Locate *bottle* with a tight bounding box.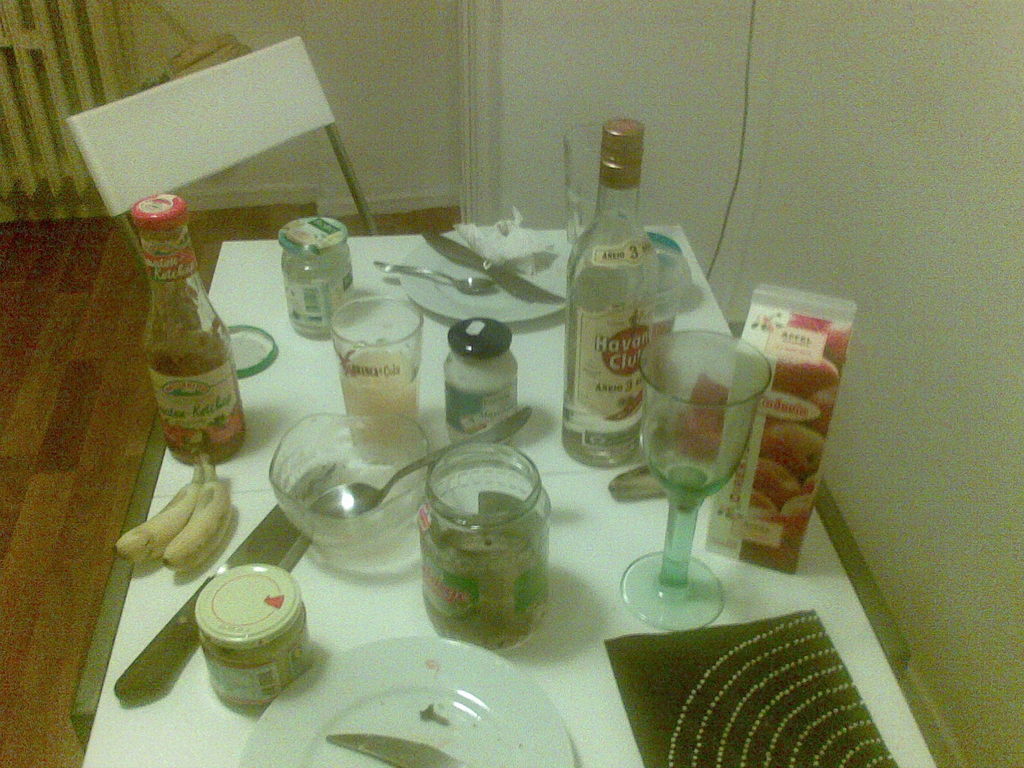
126 189 248 467.
